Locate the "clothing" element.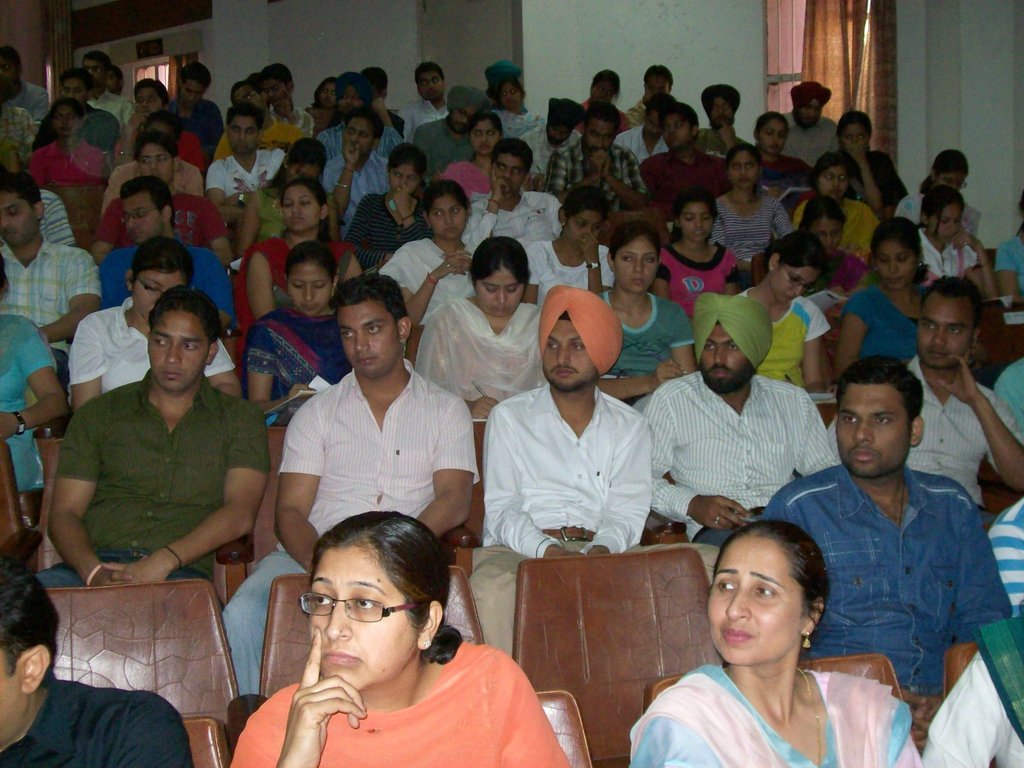
Element bbox: detection(820, 147, 900, 212).
